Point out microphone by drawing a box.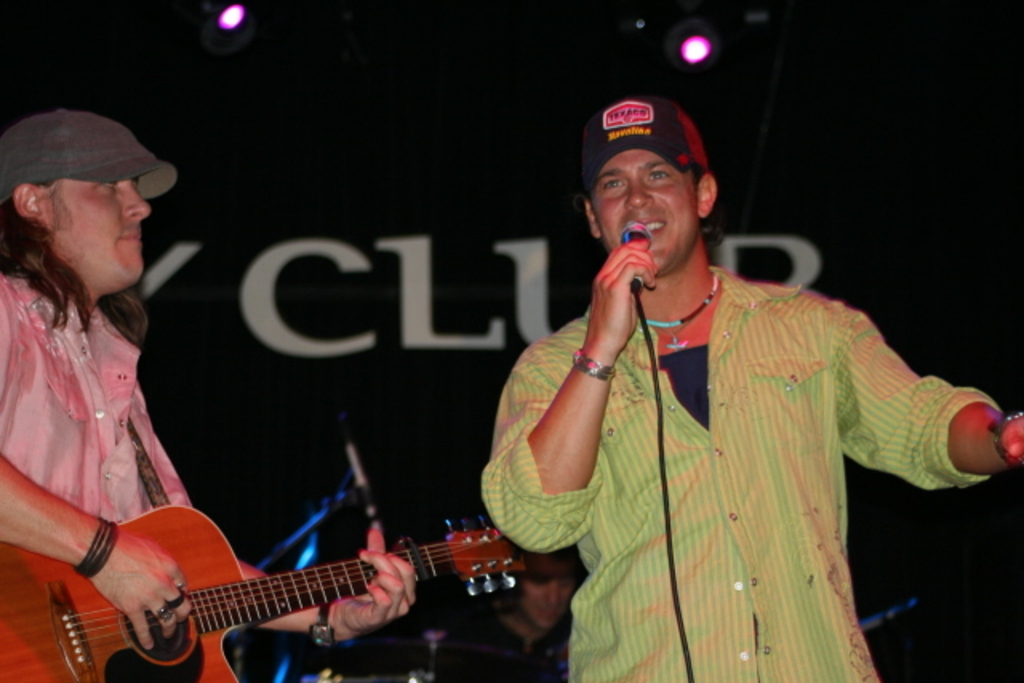
locate(616, 218, 653, 291).
